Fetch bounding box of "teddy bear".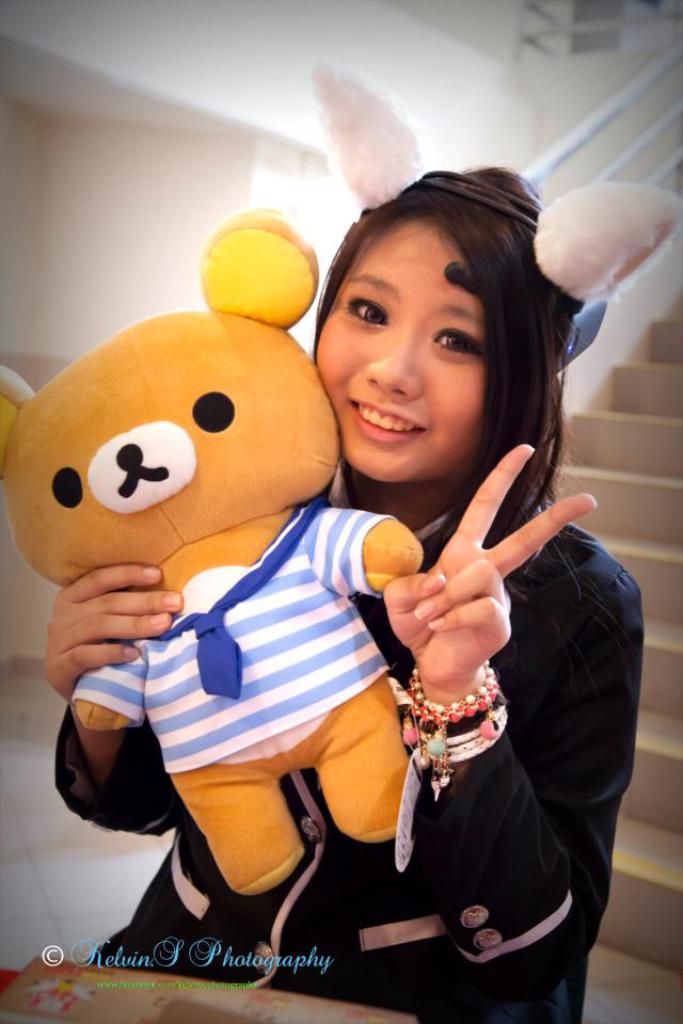
Bbox: bbox=[0, 202, 427, 900].
